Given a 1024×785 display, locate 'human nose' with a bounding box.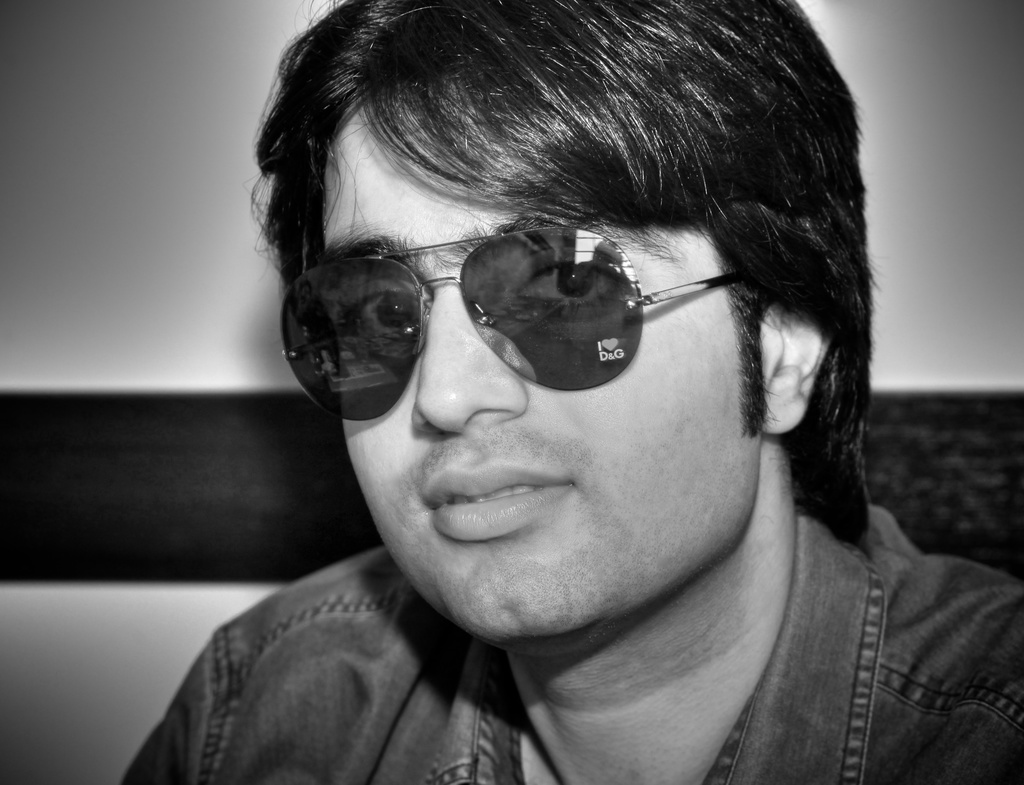
Located: {"left": 410, "top": 287, "right": 532, "bottom": 440}.
